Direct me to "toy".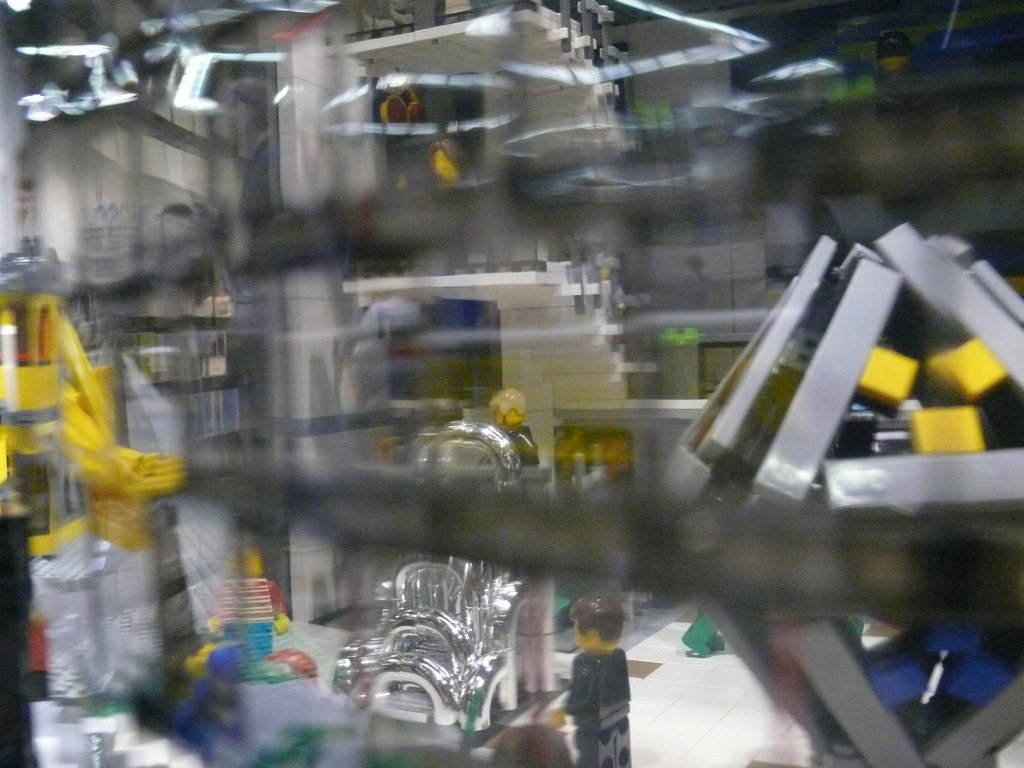
Direction: 541, 592, 632, 767.
